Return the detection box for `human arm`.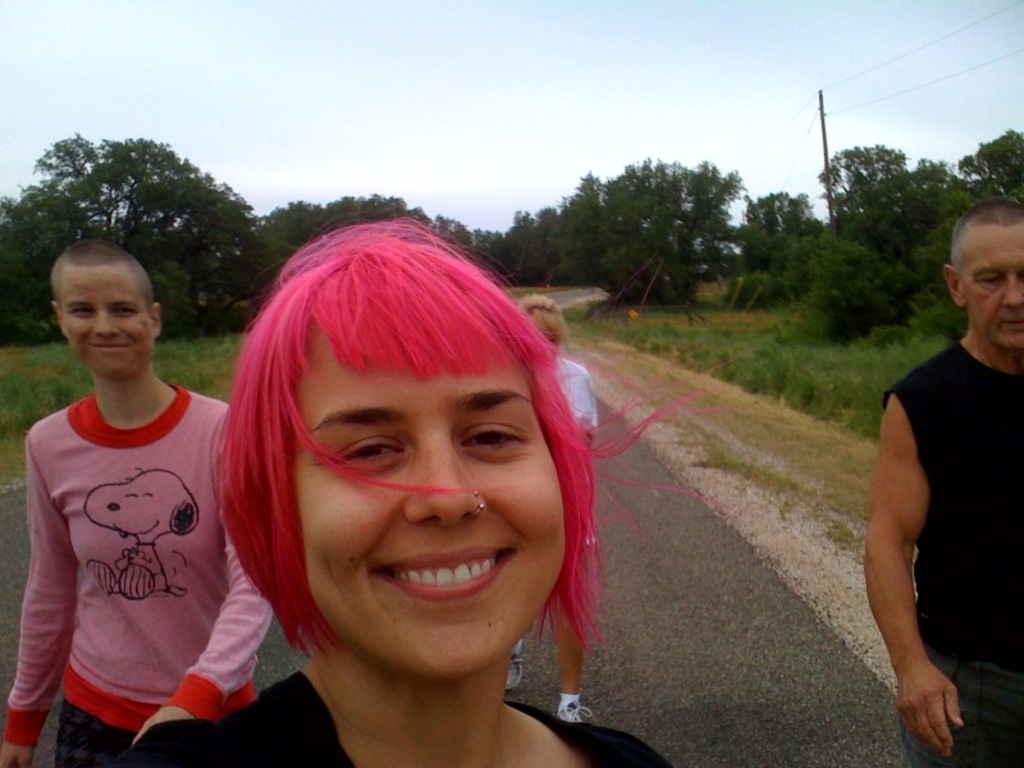
0:426:79:760.
